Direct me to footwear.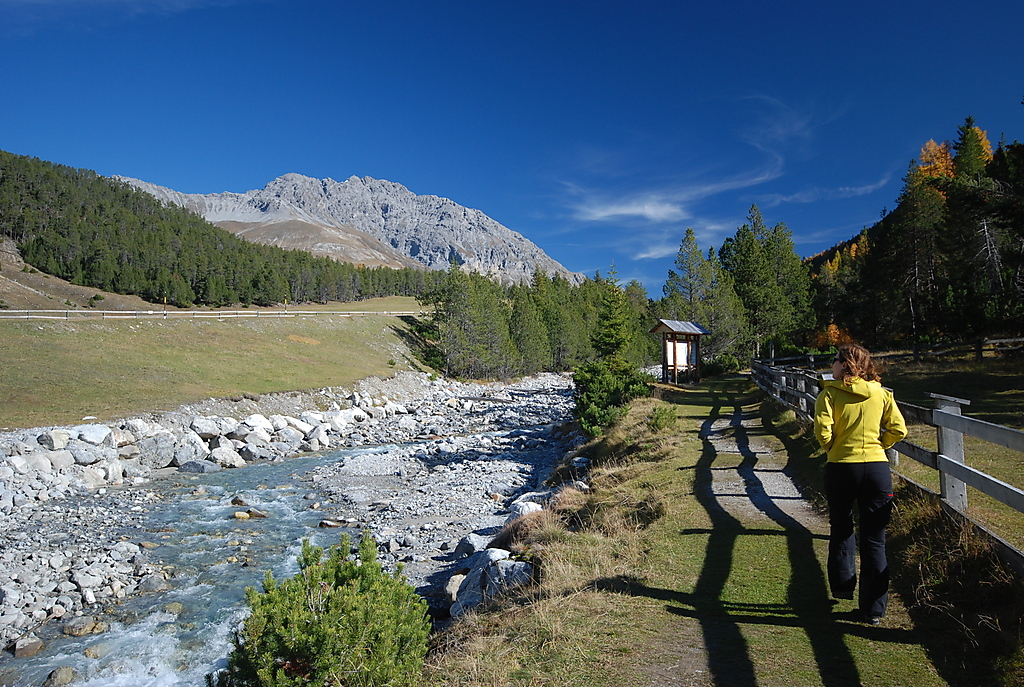
Direction: region(855, 610, 883, 626).
